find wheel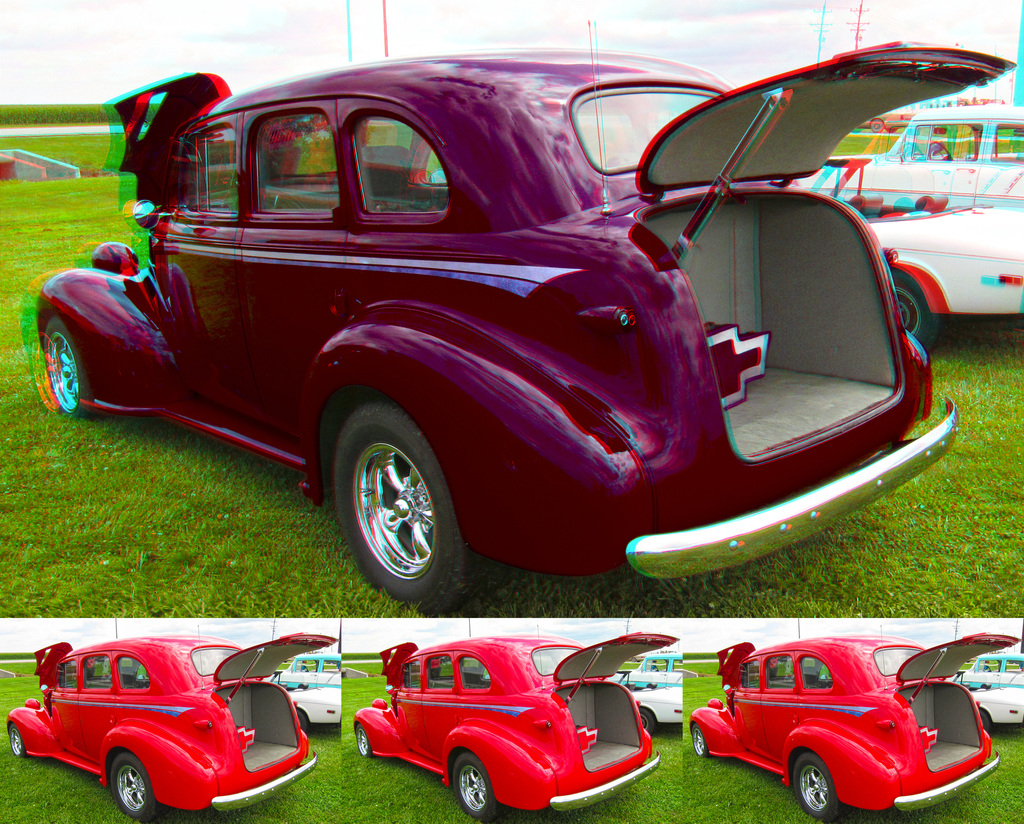
{"x1": 452, "y1": 754, "x2": 498, "y2": 820}
